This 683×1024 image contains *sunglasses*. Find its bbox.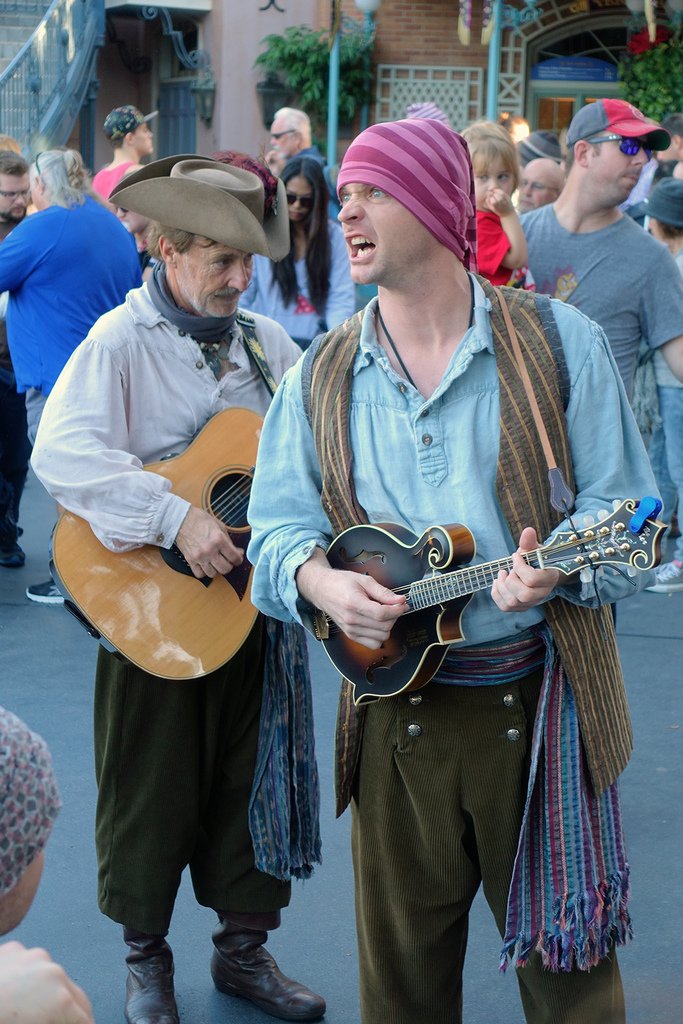
bbox(283, 192, 311, 207).
